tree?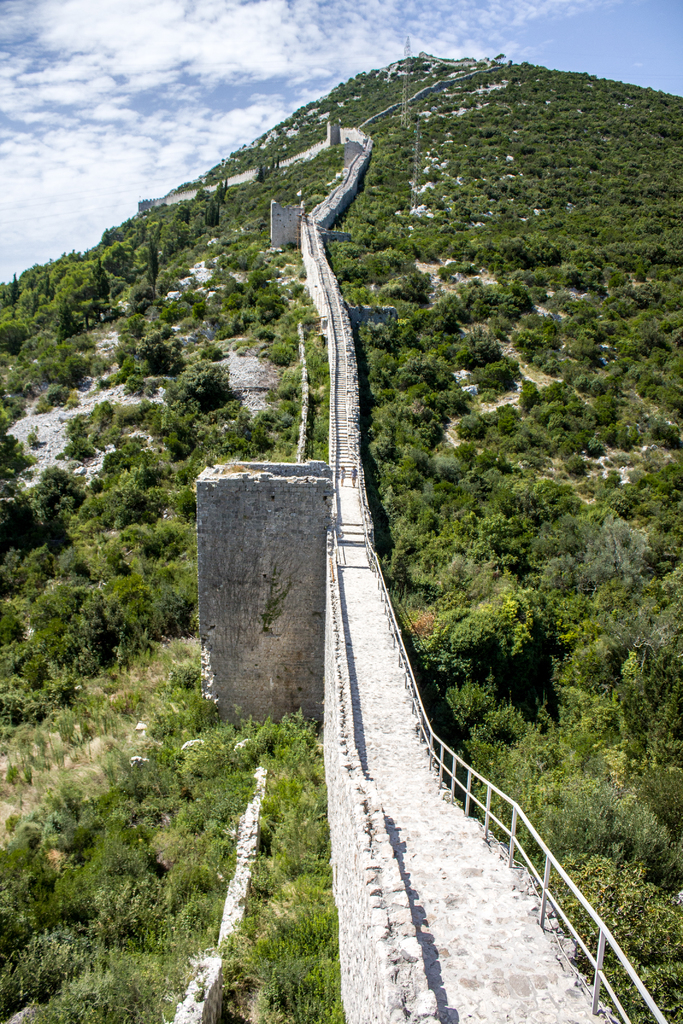
pyautogui.locateOnScreen(386, 476, 682, 881)
